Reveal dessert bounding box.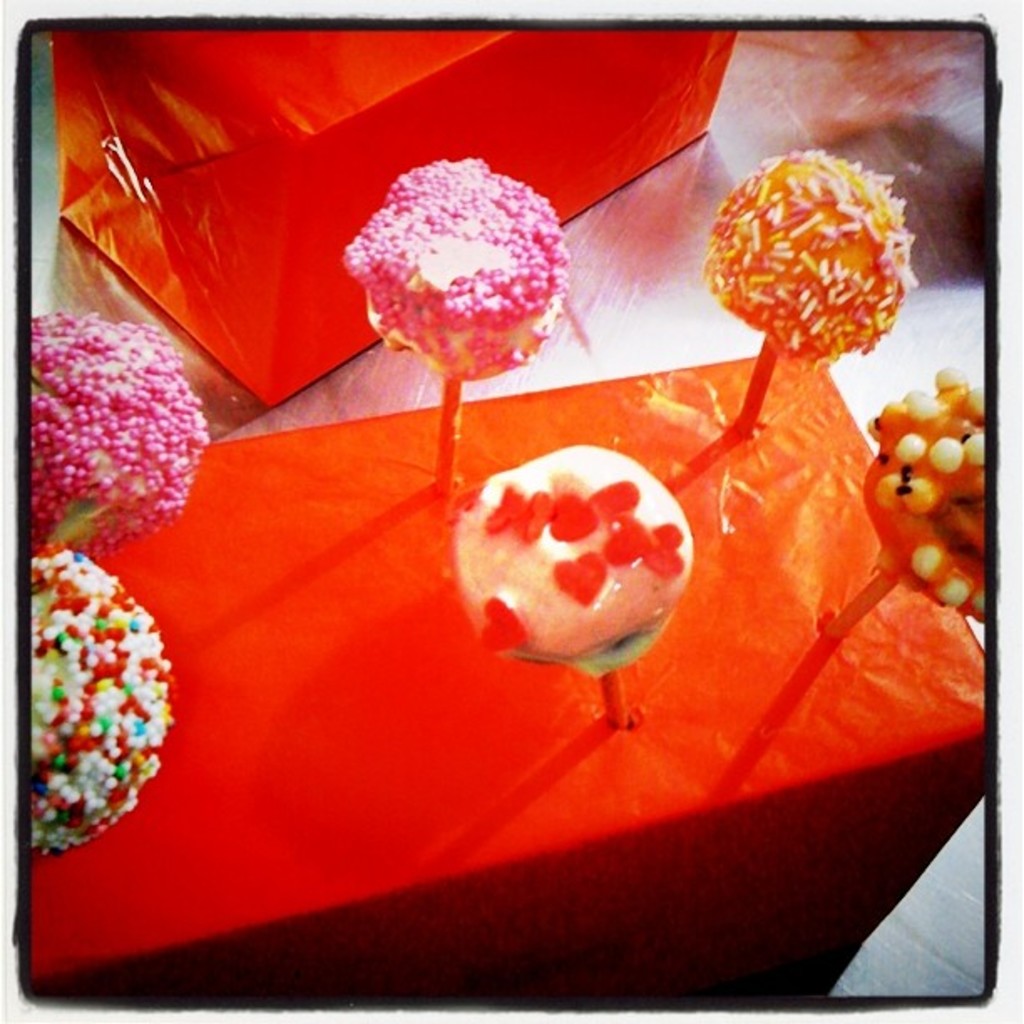
Revealed: crop(10, 515, 152, 853).
